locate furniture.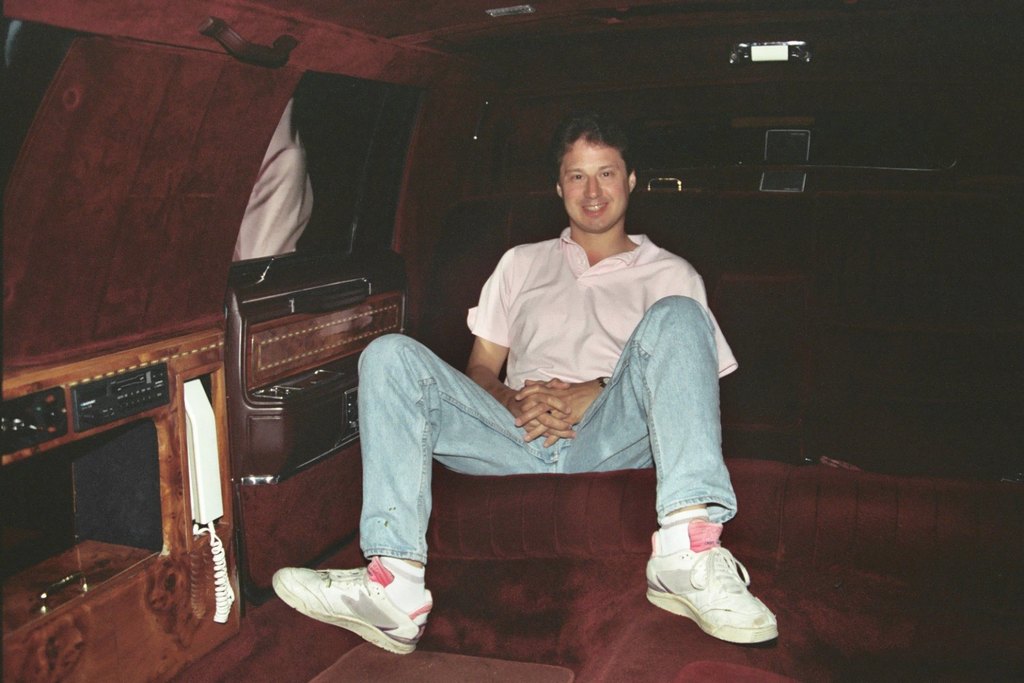
Bounding box: 431:461:1020:682.
